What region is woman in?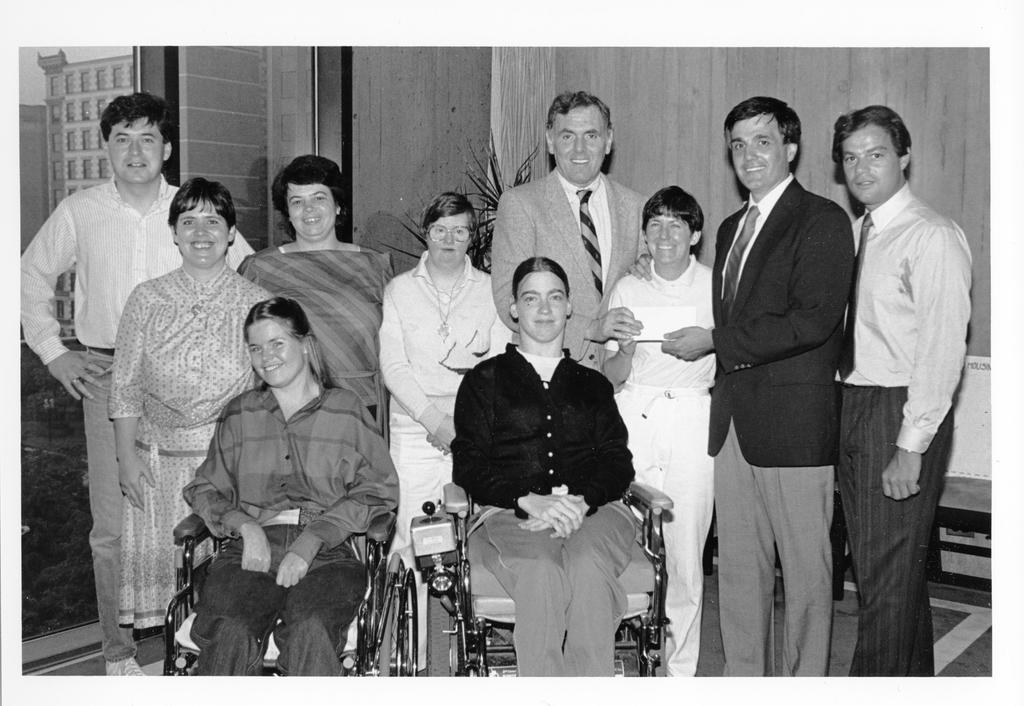
box(378, 193, 511, 544).
